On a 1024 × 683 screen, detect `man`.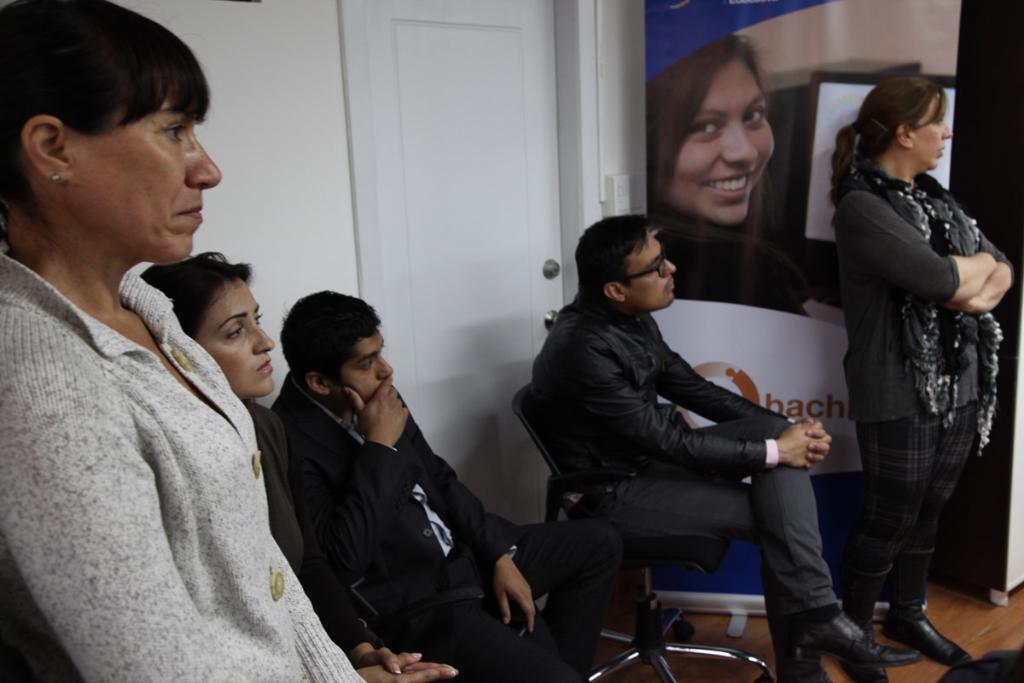
{"x1": 270, "y1": 288, "x2": 621, "y2": 682}.
